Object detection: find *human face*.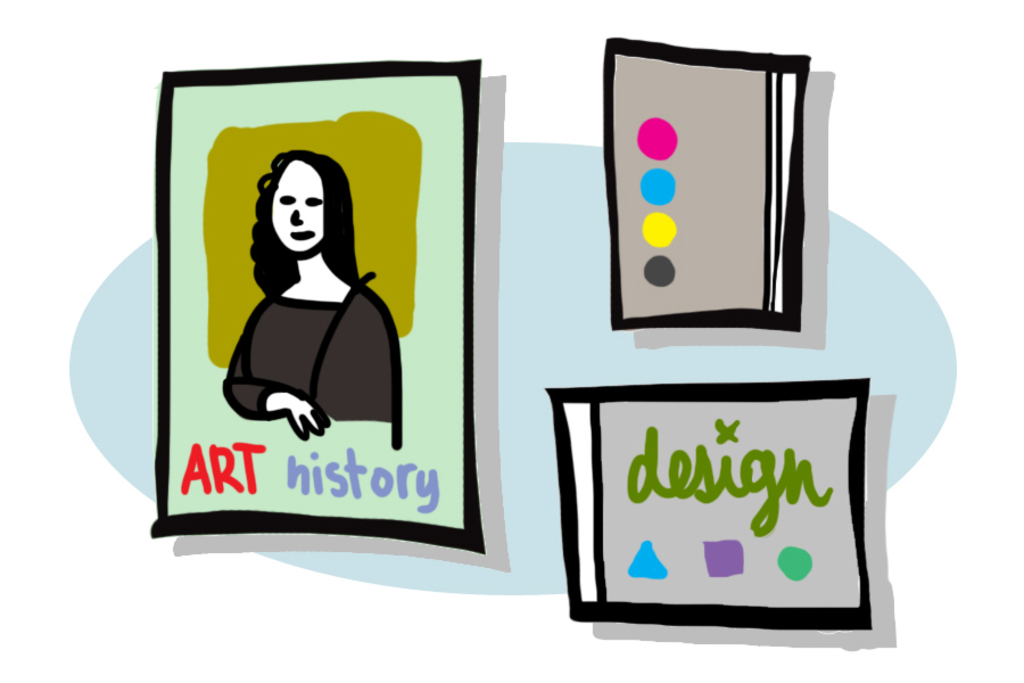
locate(271, 163, 325, 258).
